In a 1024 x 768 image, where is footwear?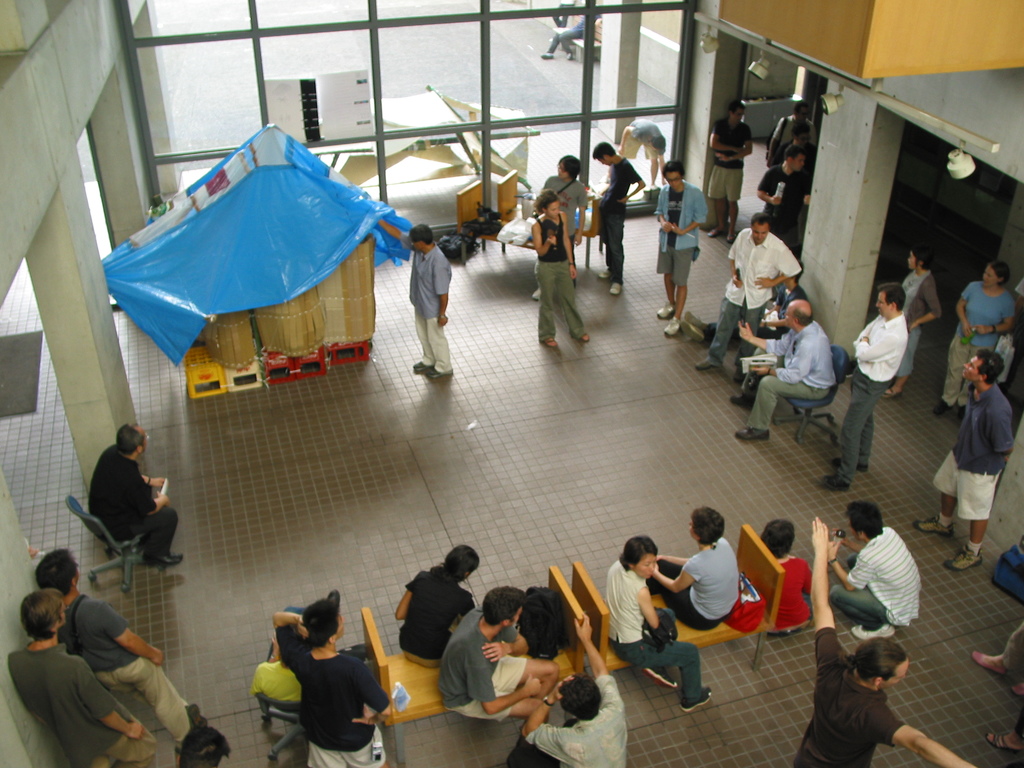
428/365/453/379.
